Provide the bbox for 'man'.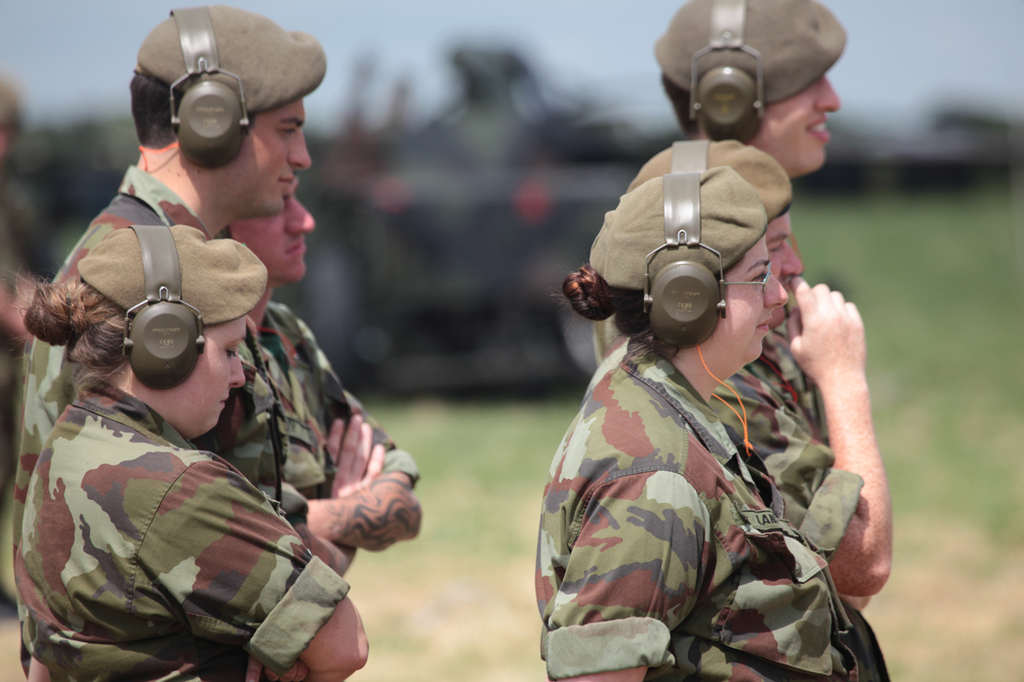
19:62:415:673.
